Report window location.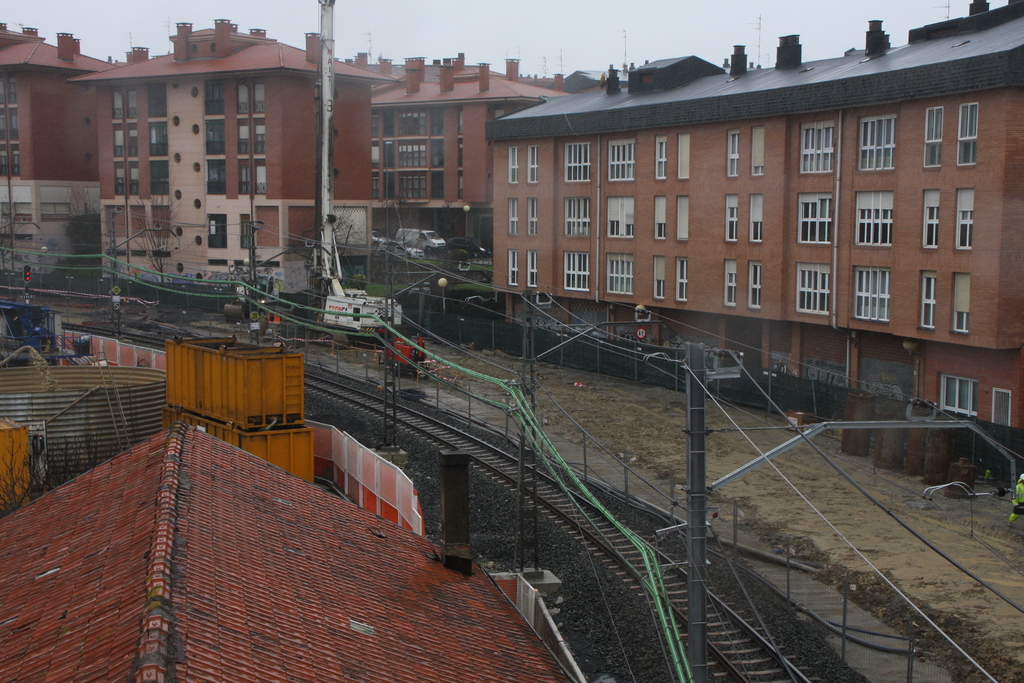
Report: bbox=(393, 133, 431, 166).
